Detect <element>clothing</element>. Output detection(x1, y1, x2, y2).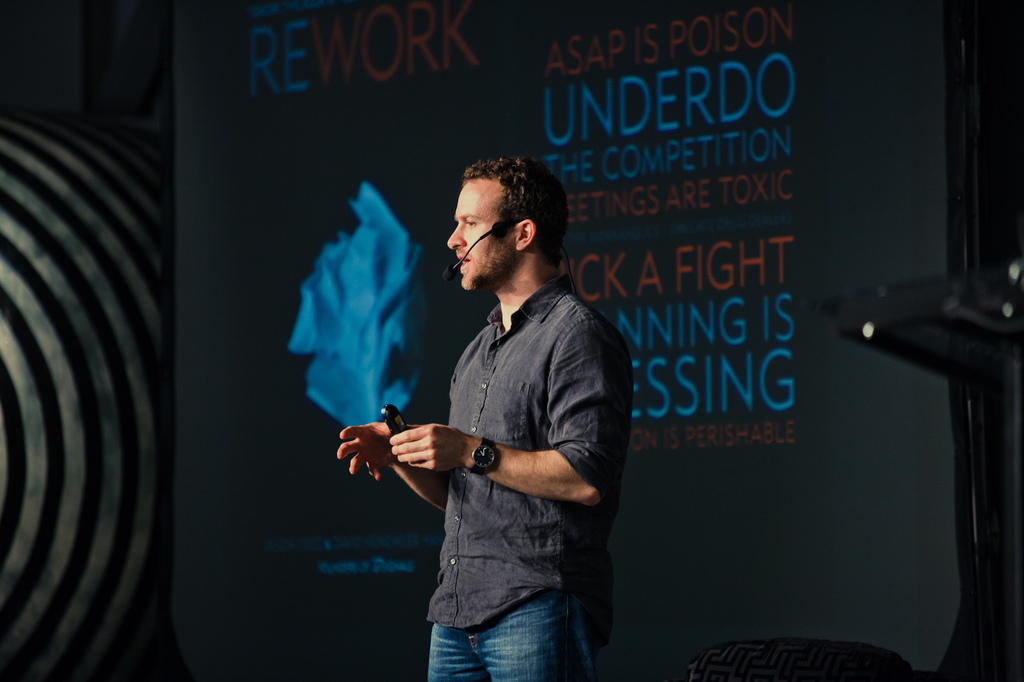
detection(424, 276, 632, 681).
